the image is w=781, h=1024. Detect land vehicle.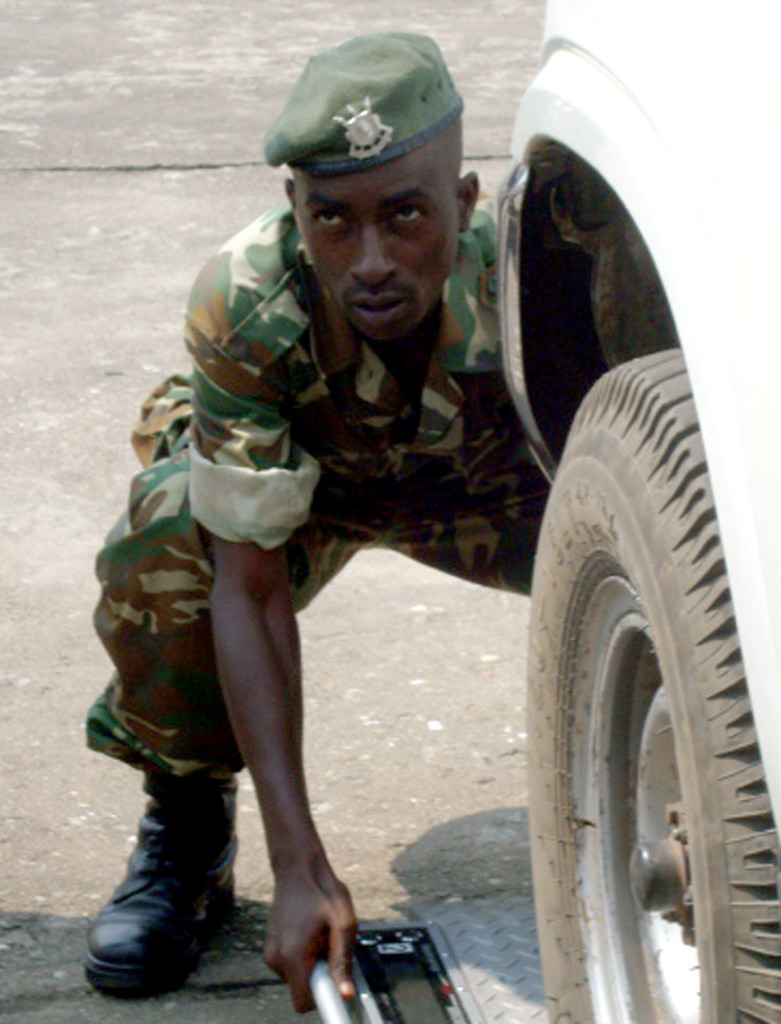
Detection: <box>498,0,780,1023</box>.
